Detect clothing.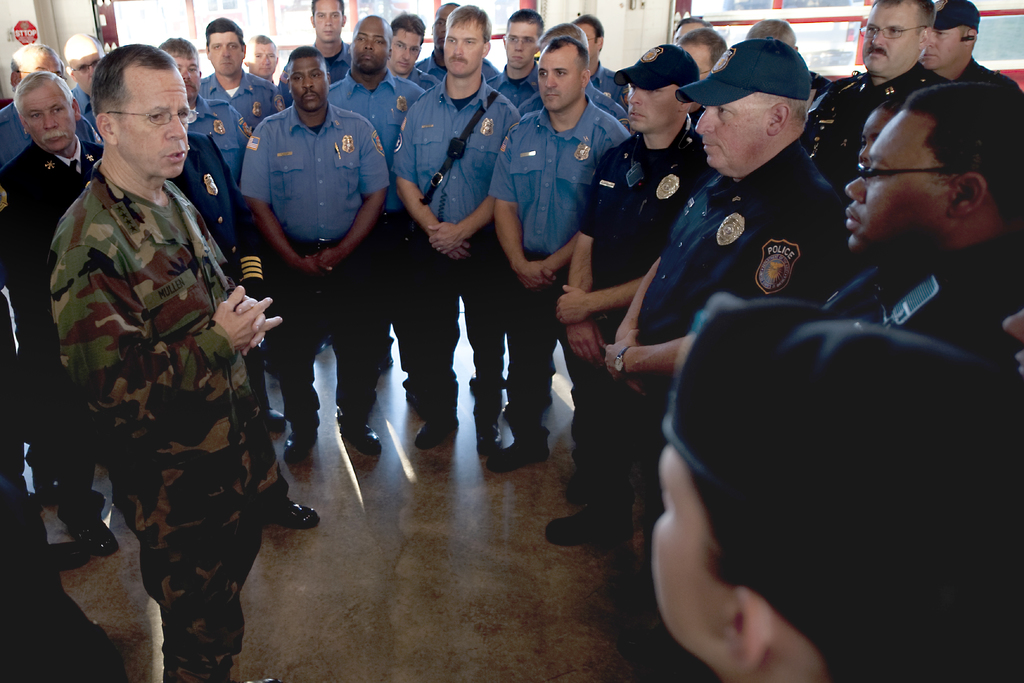
Detected at pyautogui.locateOnScreen(0, 99, 106, 170).
